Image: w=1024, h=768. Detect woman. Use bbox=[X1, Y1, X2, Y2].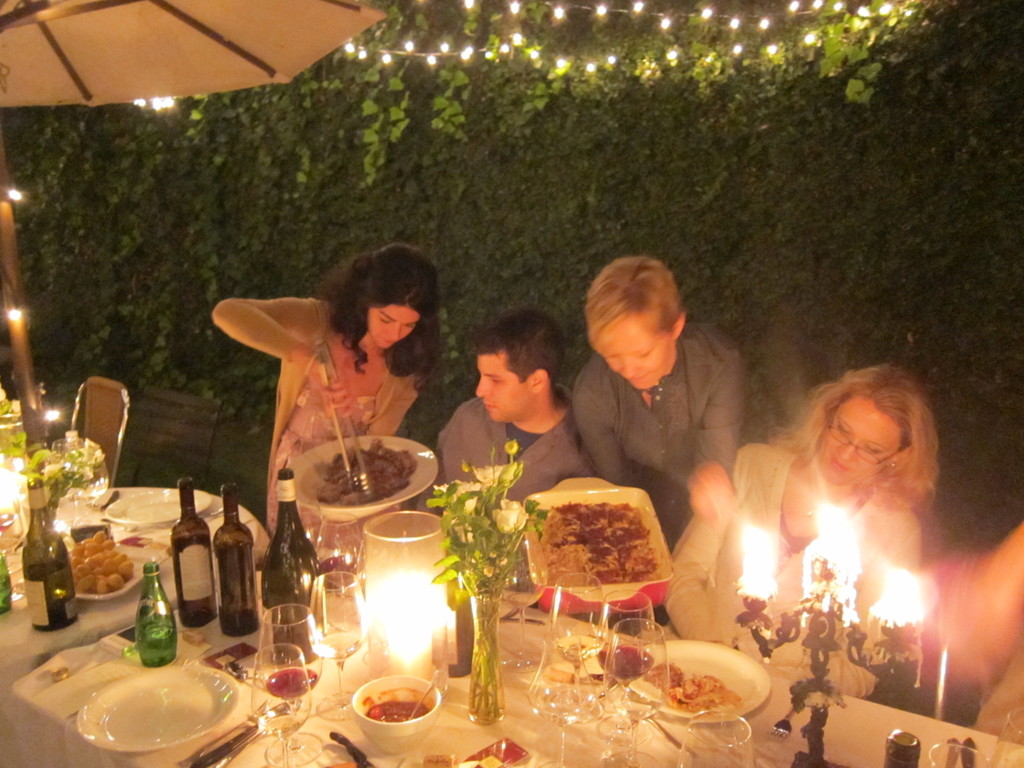
bbox=[663, 364, 942, 700].
